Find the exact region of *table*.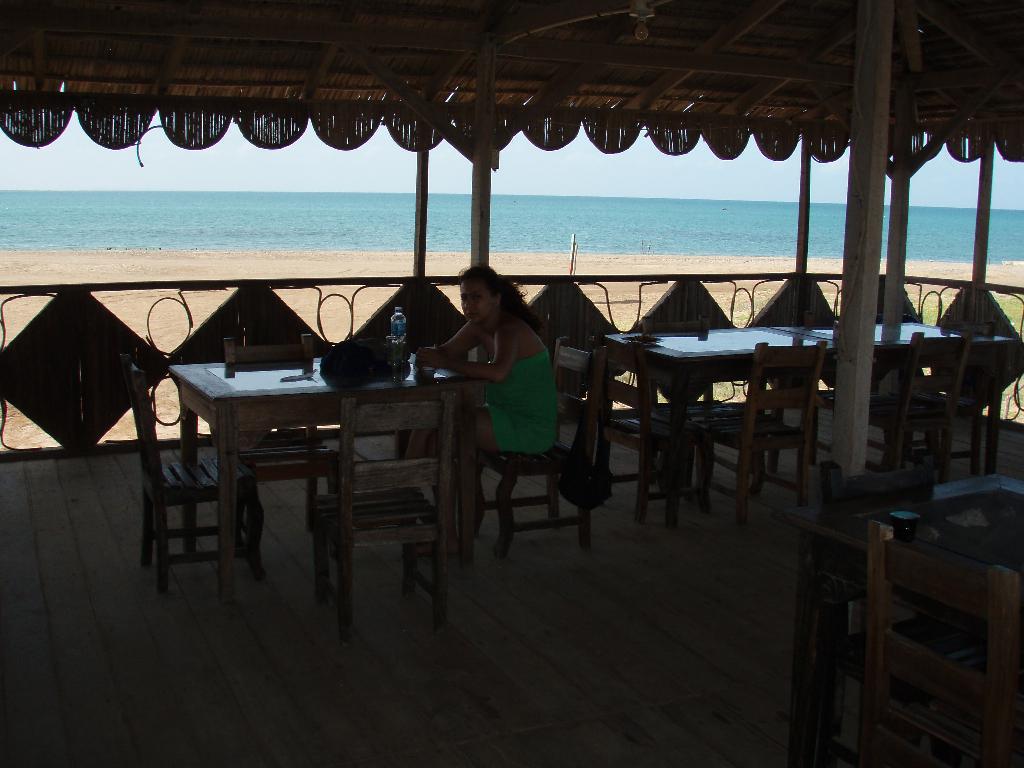
Exact region: l=599, t=322, r=1000, b=516.
